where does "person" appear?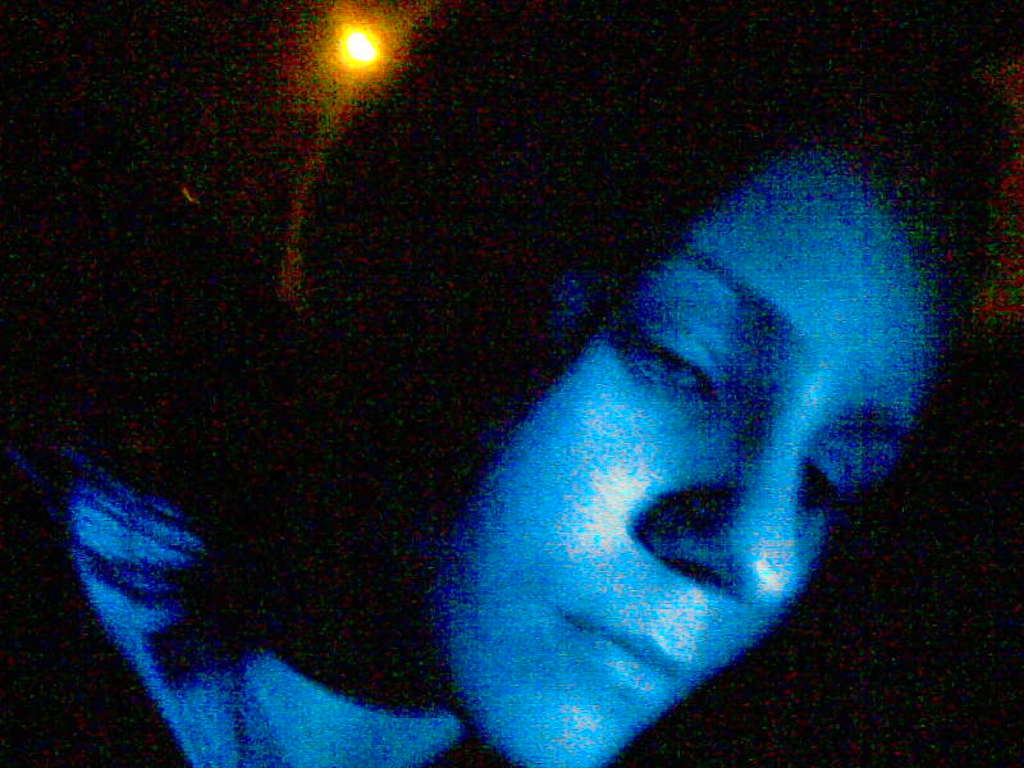
Appears at bbox(0, 0, 1023, 767).
